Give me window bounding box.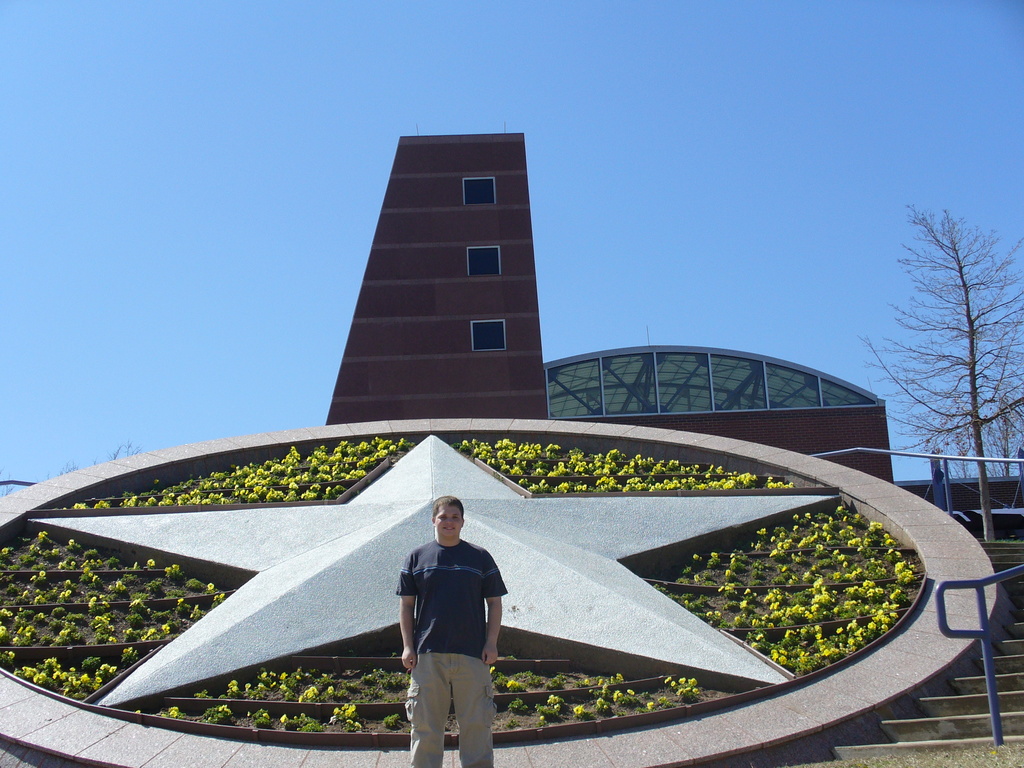
463,176,496,205.
